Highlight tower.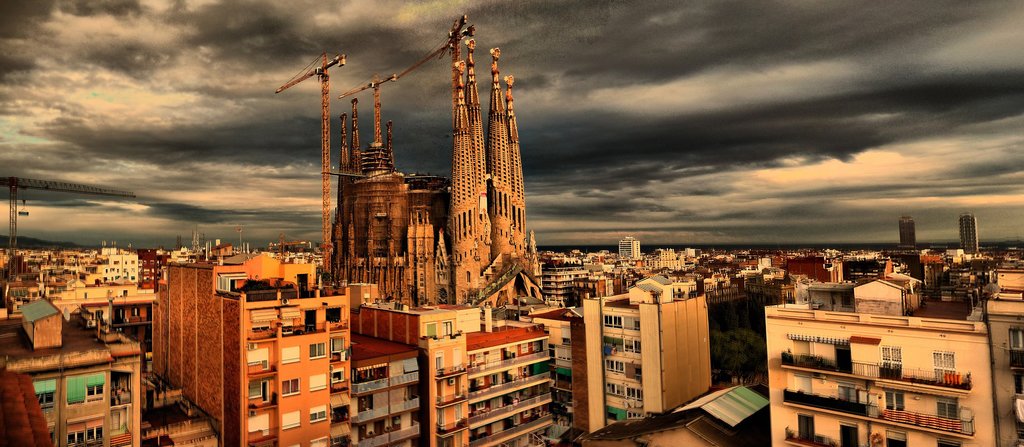
Highlighted region: rect(963, 215, 984, 257).
